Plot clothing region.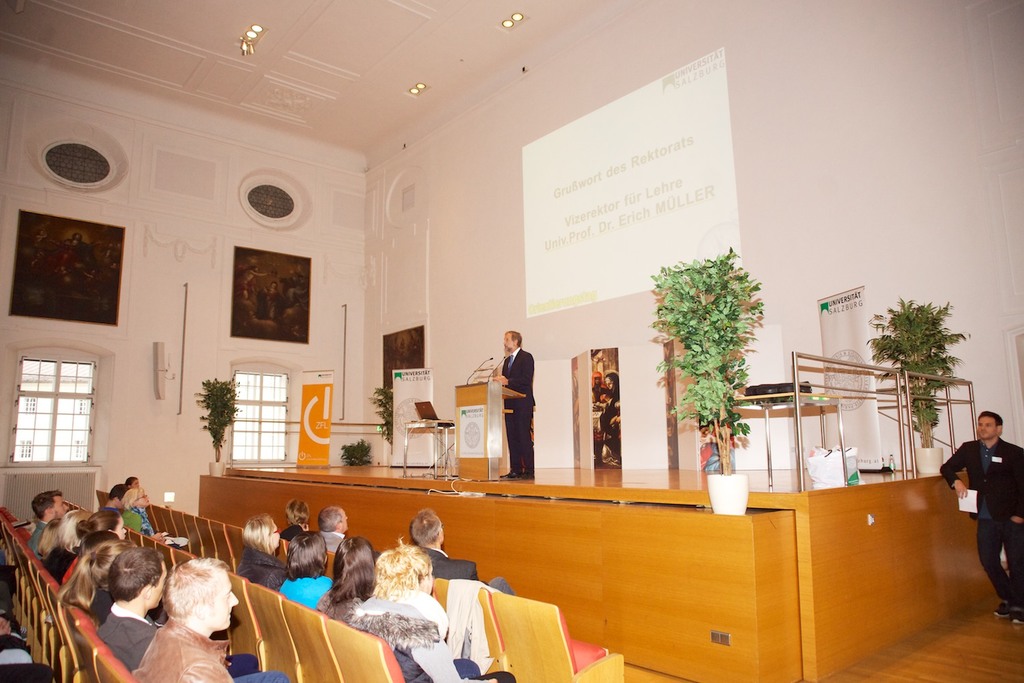
Plotted at BBox(939, 441, 1023, 613).
